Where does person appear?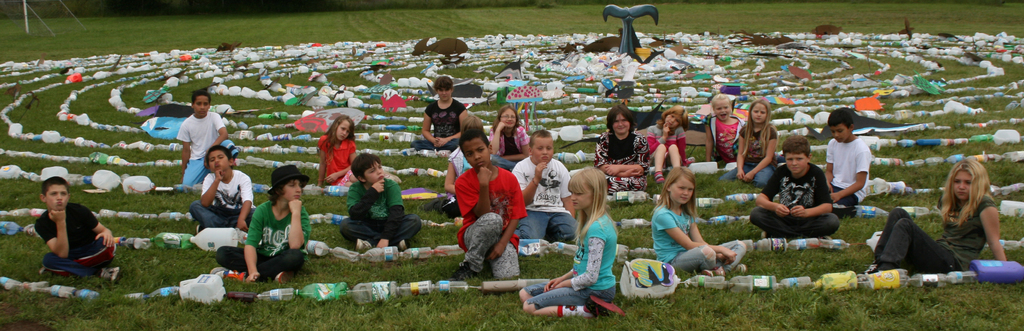
Appears at locate(865, 151, 1007, 273).
